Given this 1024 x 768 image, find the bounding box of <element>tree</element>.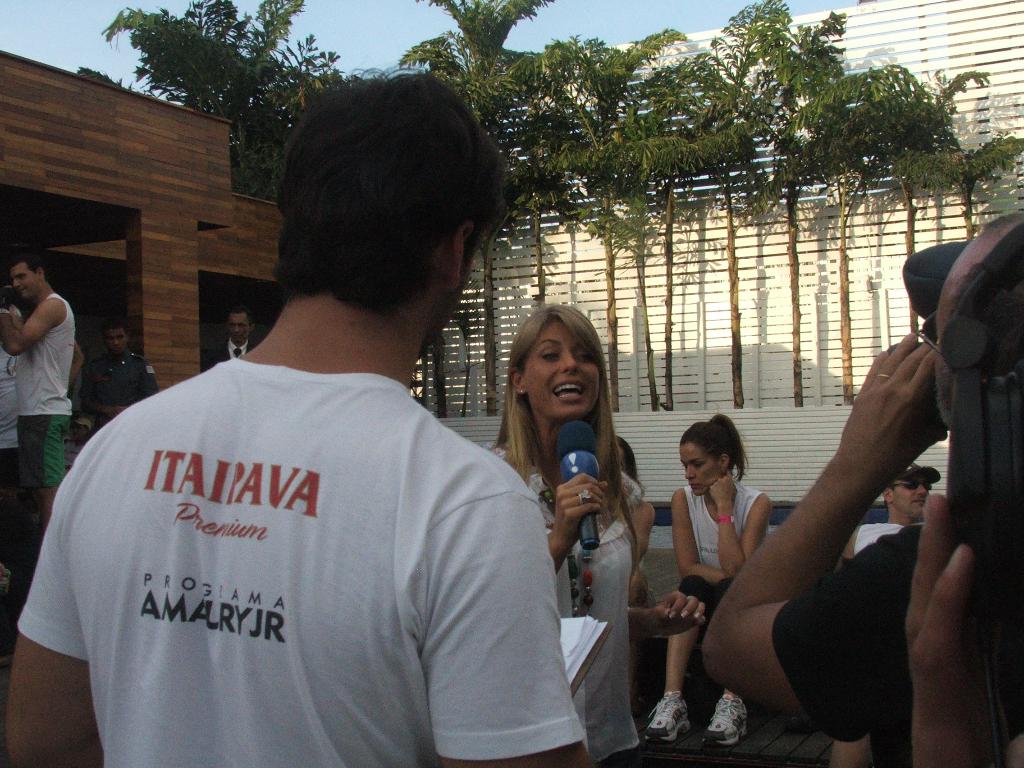
bbox=[630, 11, 827, 428].
